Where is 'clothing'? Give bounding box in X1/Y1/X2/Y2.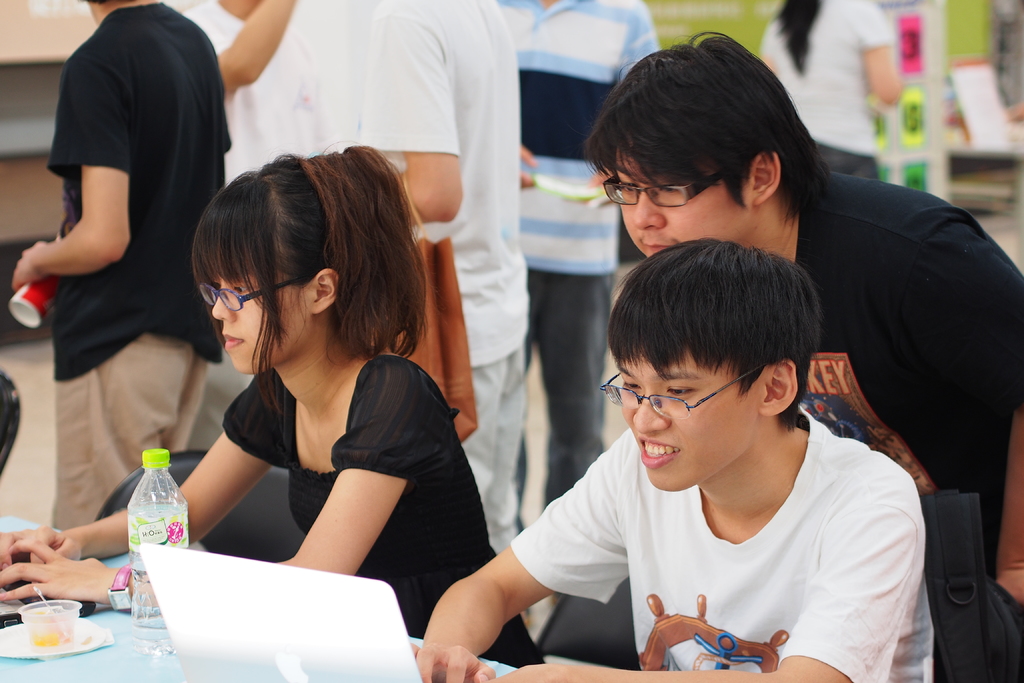
796/160/1023/682.
